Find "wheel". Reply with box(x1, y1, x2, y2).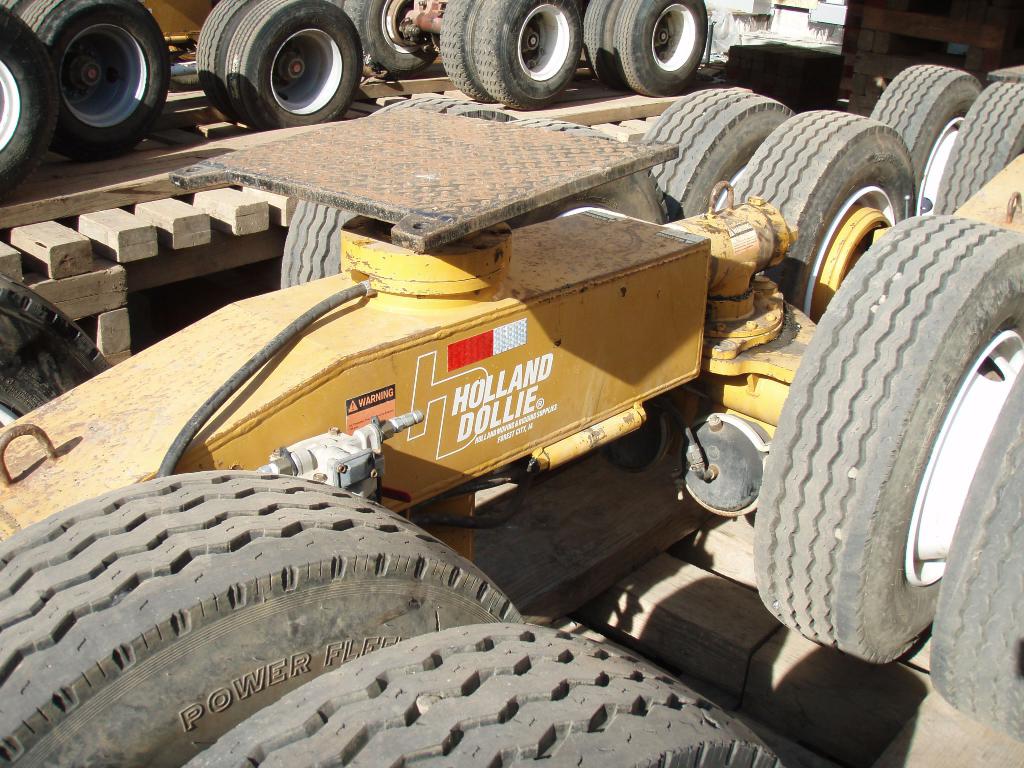
box(0, 471, 519, 767).
